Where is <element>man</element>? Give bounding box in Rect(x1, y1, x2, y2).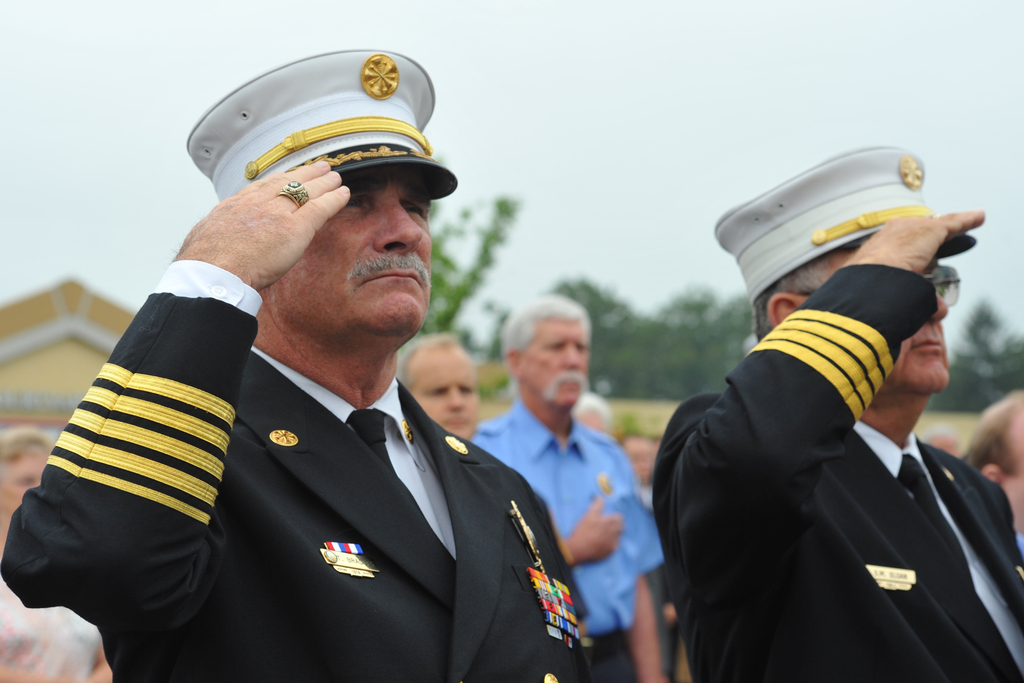
Rect(646, 145, 1023, 682).
